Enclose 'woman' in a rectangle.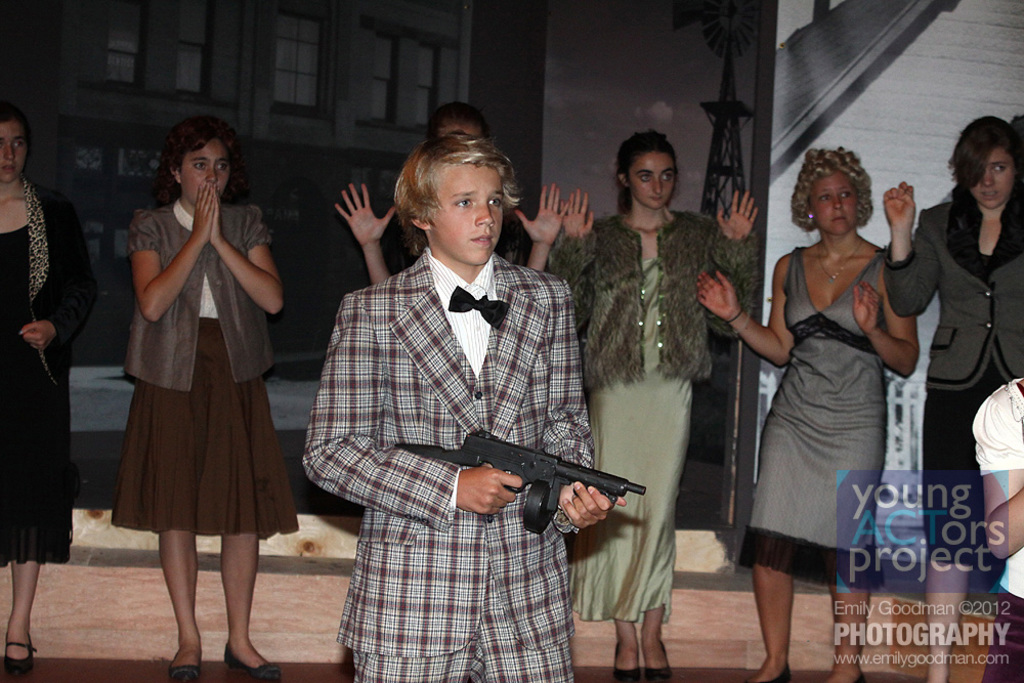
detection(99, 100, 308, 682).
